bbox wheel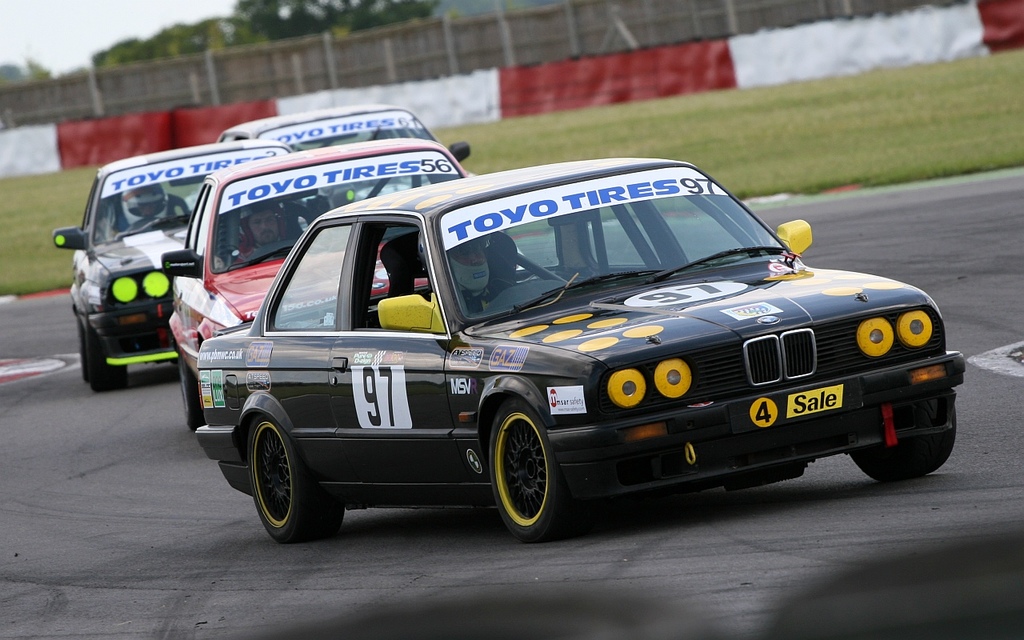
detection(490, 416, 563, 533)
